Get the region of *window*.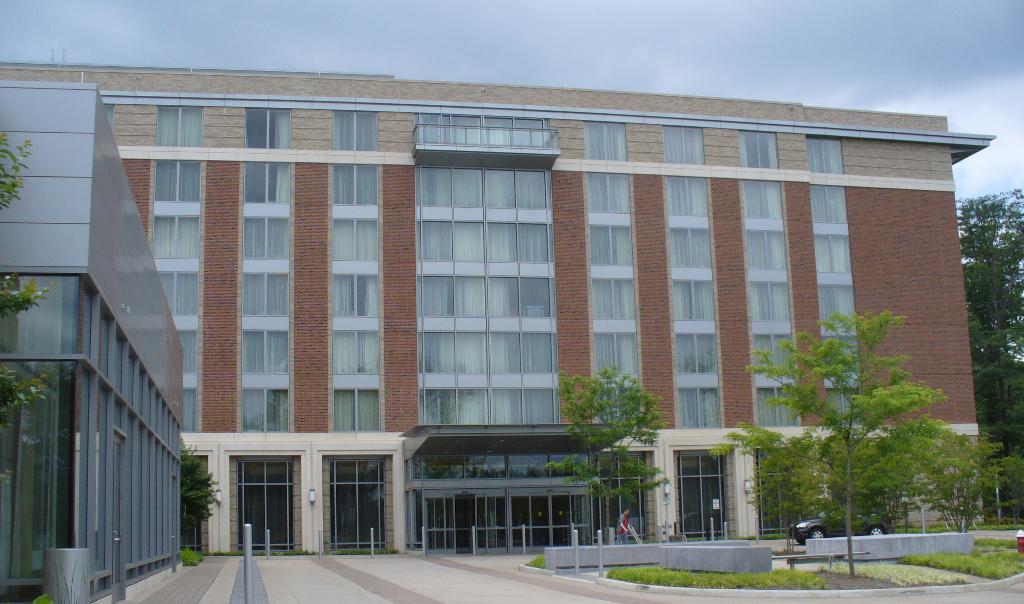
BBox(752, 286, 791, 322).
